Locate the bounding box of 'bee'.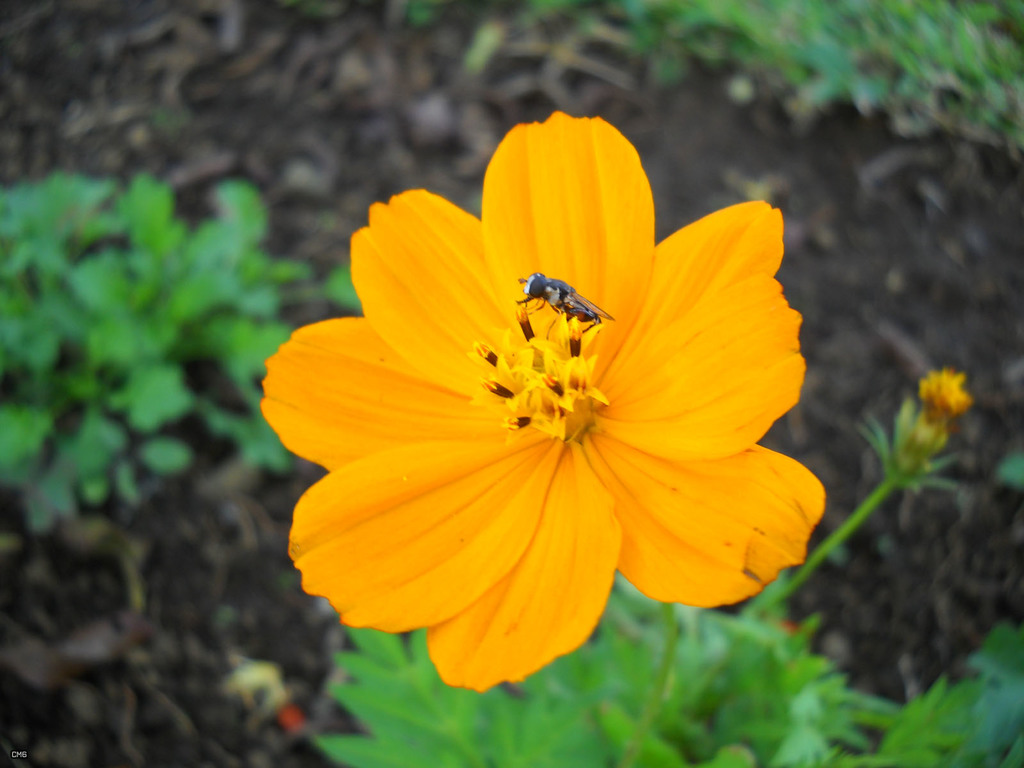
Bounding box: {"x1": 506, "y1": 264, "x2": 614, "y2": 342}.
